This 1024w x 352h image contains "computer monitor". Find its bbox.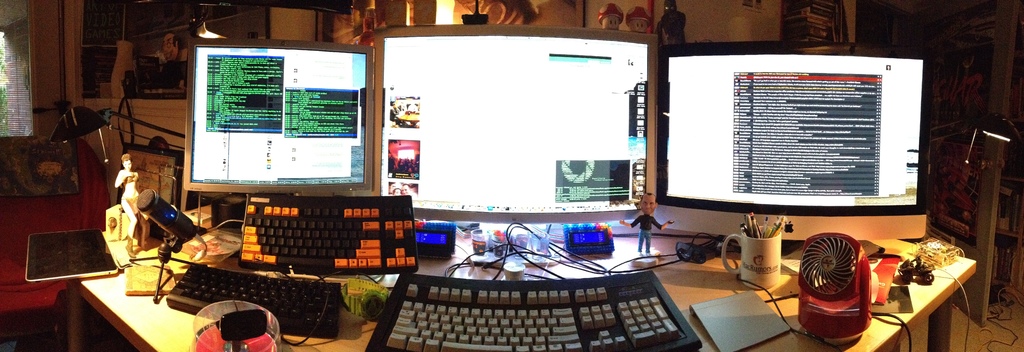
[x1=372, y1=19, x2=656, y2=271].
